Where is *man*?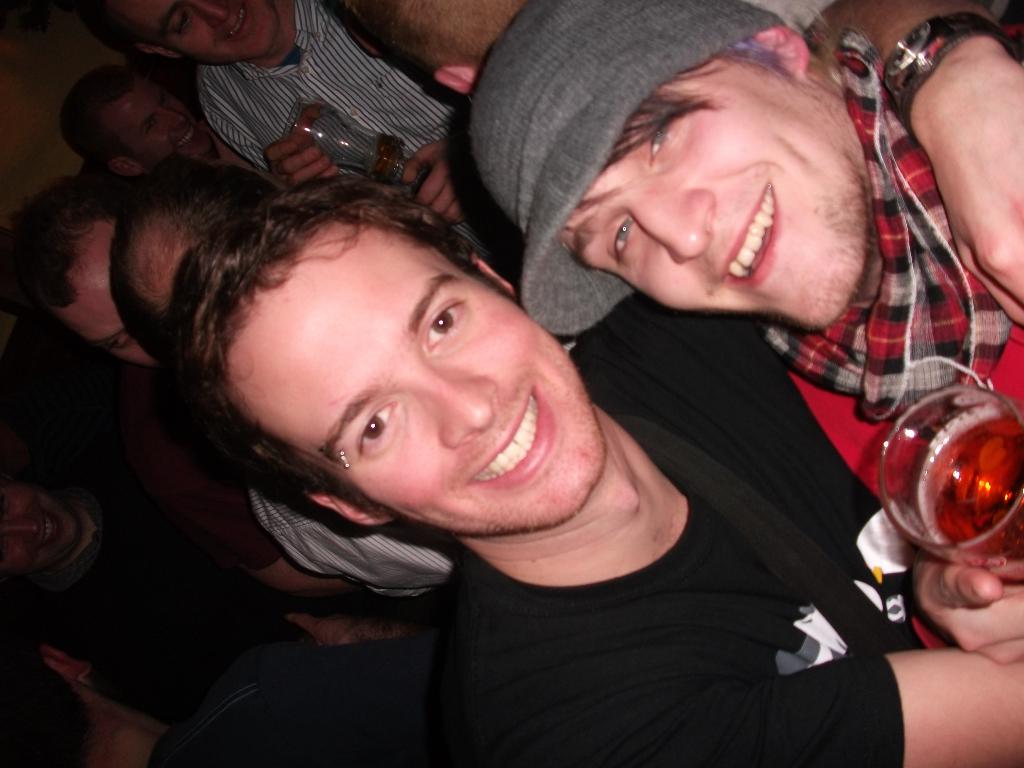
locate(0, 638, 440, 767).
